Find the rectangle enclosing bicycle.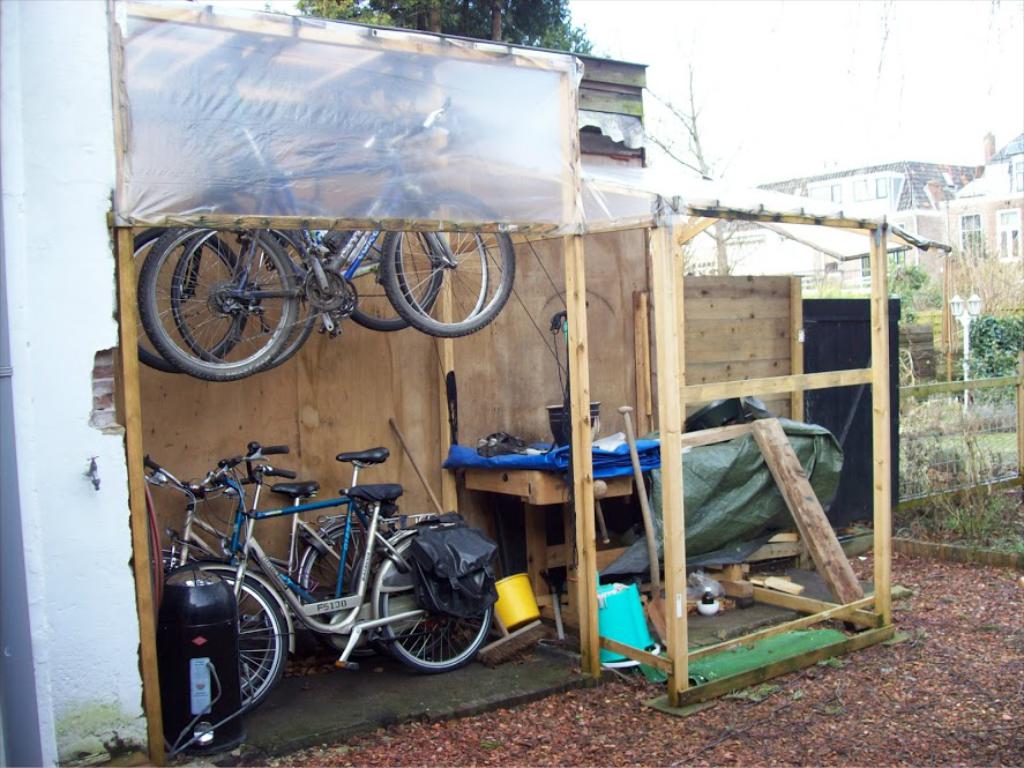
<box>145,446,383,658</box>.
